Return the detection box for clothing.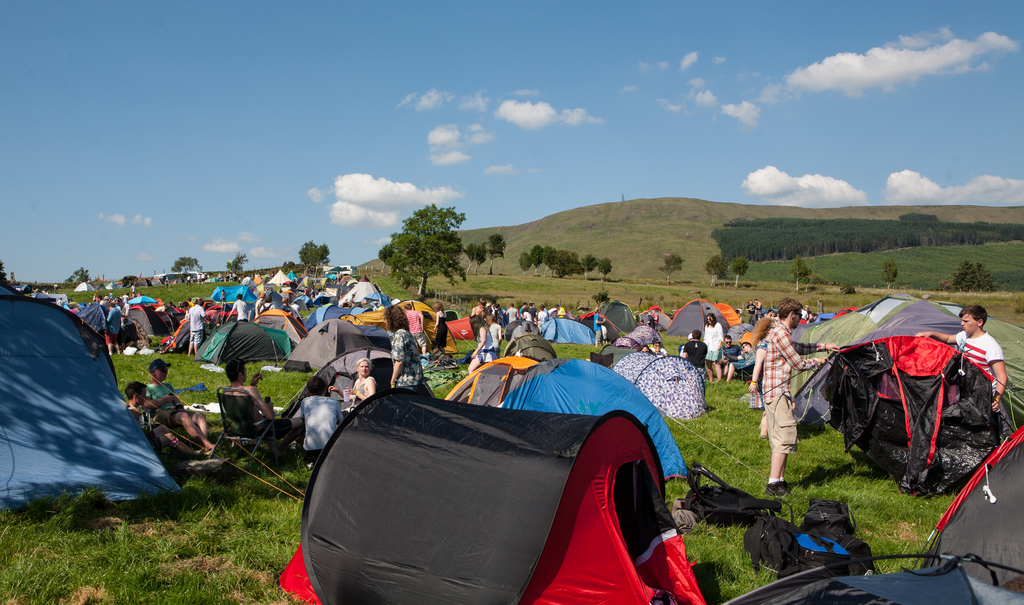
box=[145, 381, 191, 425].
